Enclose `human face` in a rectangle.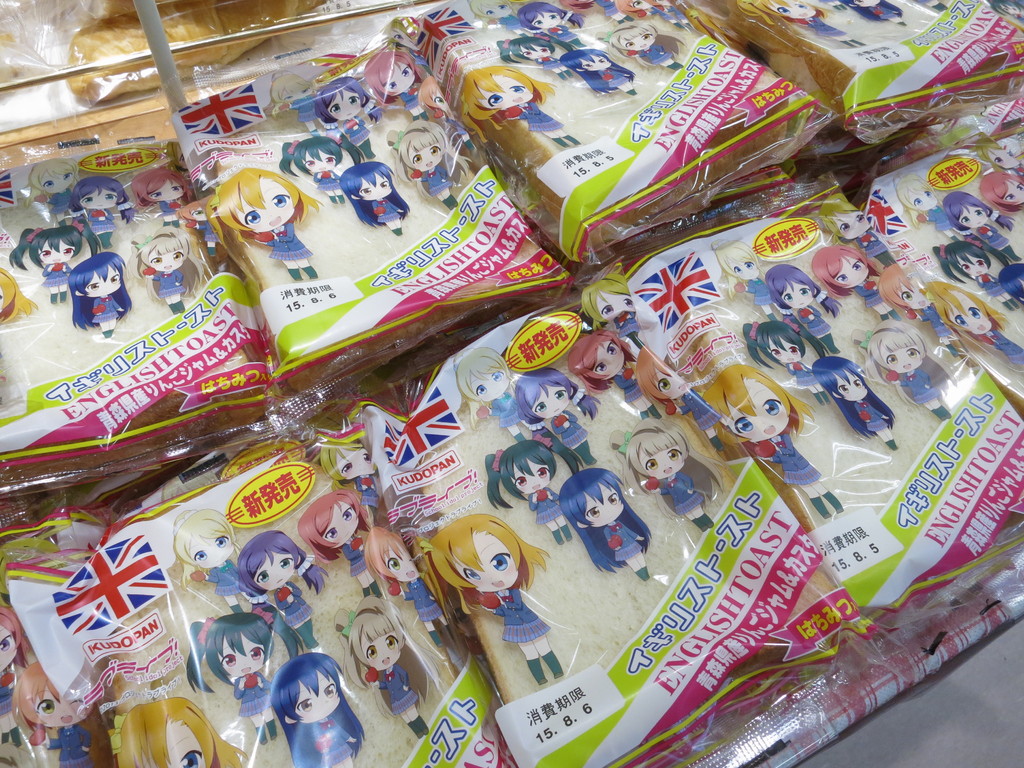
303, 150, 338, 175.
